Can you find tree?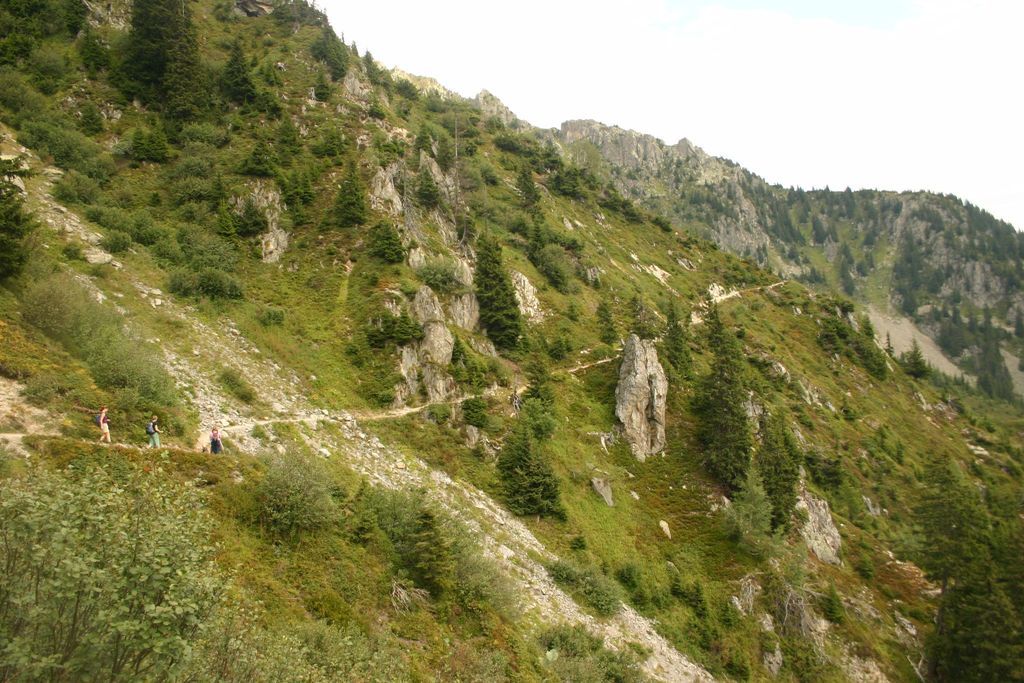
Yes, bounding box: (left=283, top=161, right=316, bottom=199).
